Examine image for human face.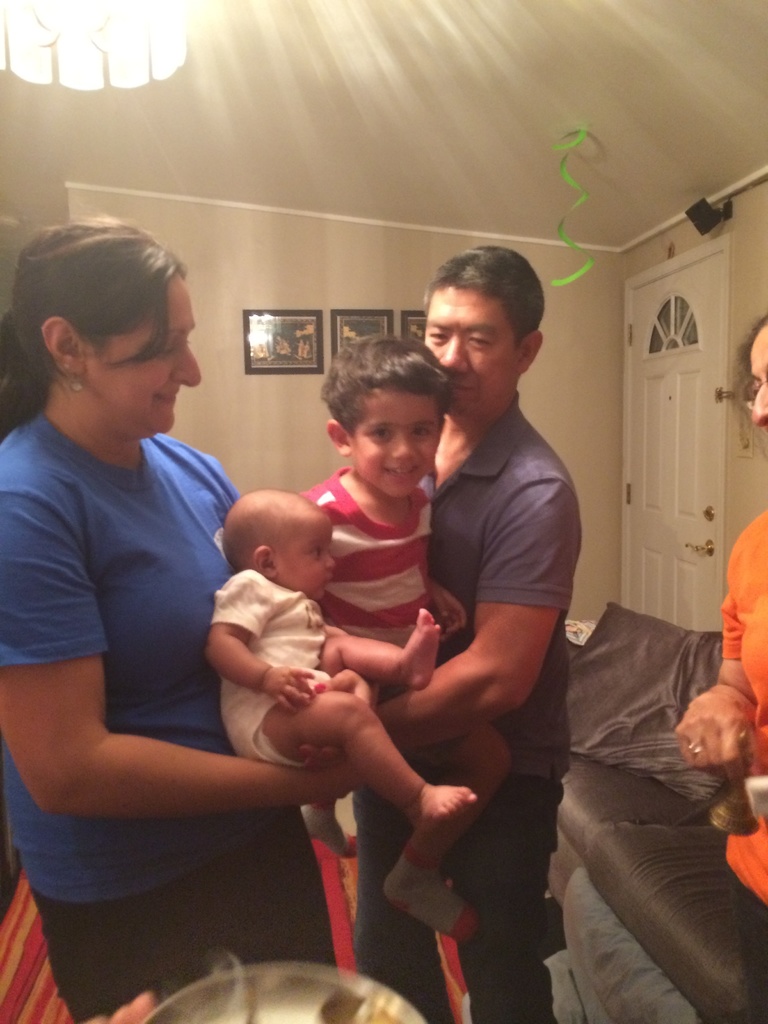
Examination result: left=424, top=280, right=520, bottom=418.
